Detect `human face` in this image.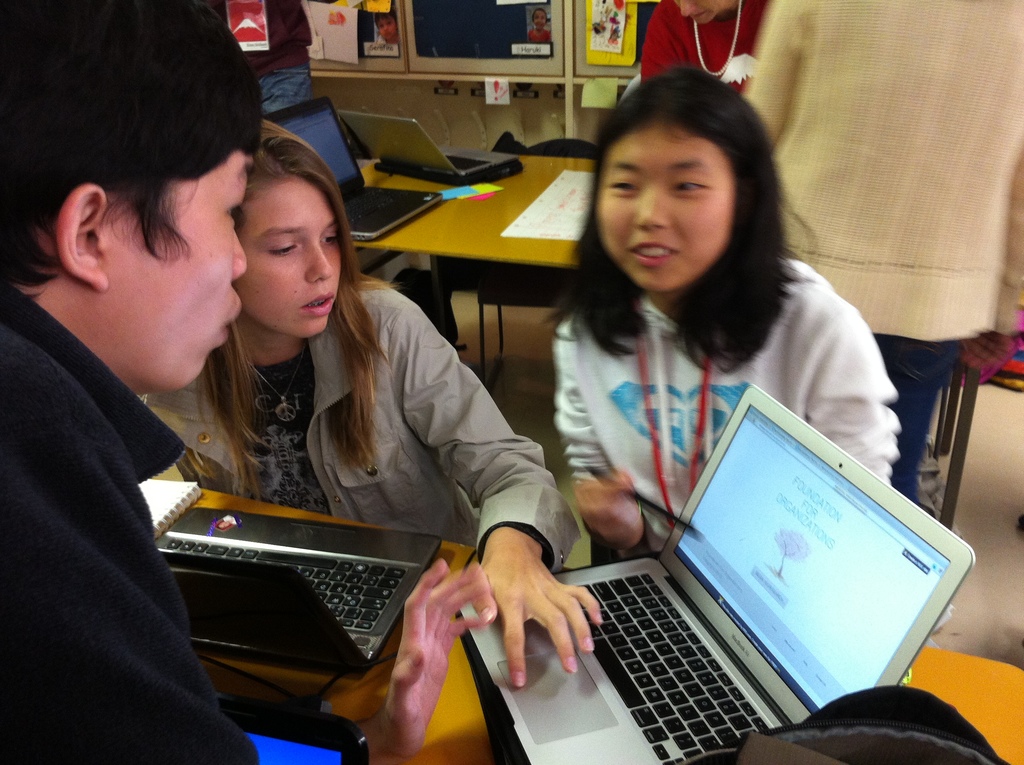
Detection: <region>237, 173, 342, 339</region>.
